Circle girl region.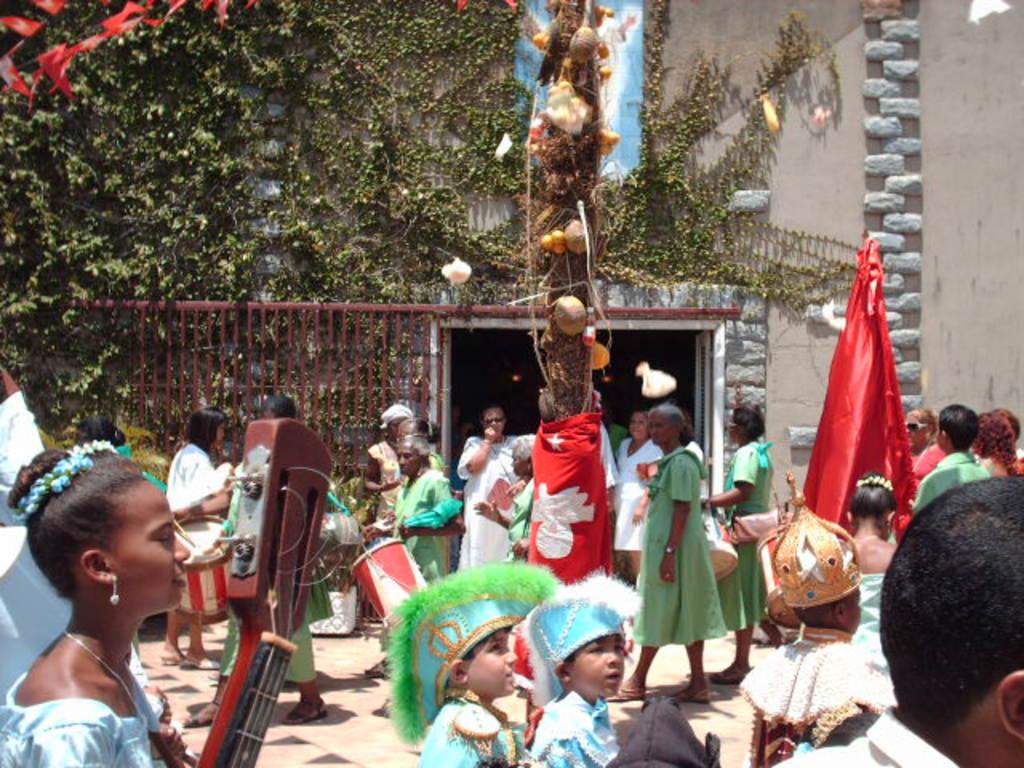
Region: bbox(606, 405, 662, 578).
